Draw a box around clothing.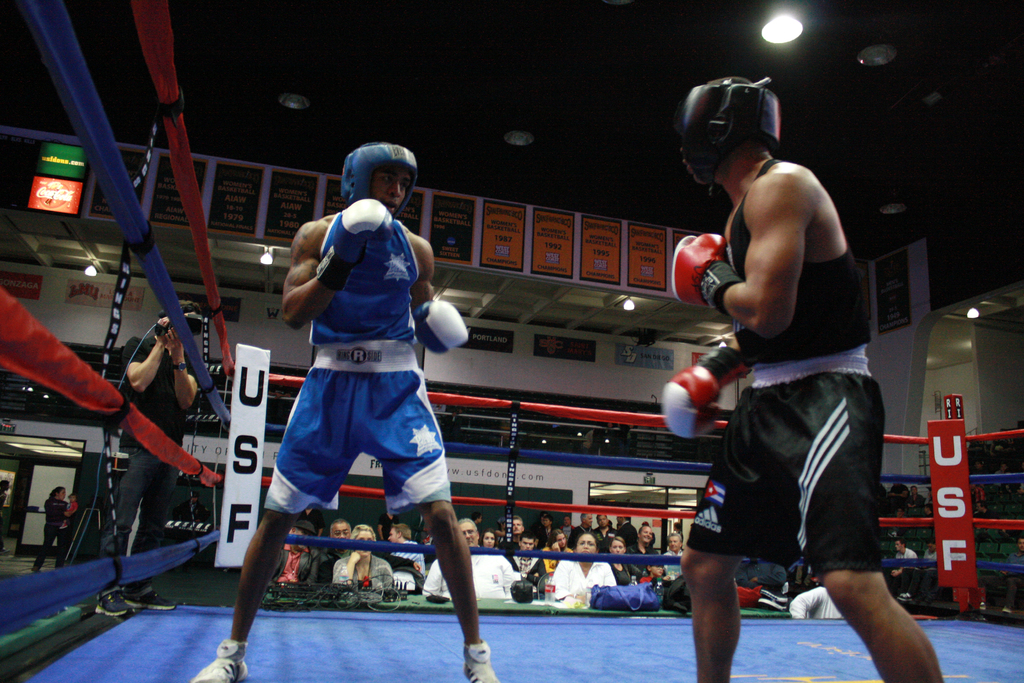
rect(333, 549, 396, 599).
